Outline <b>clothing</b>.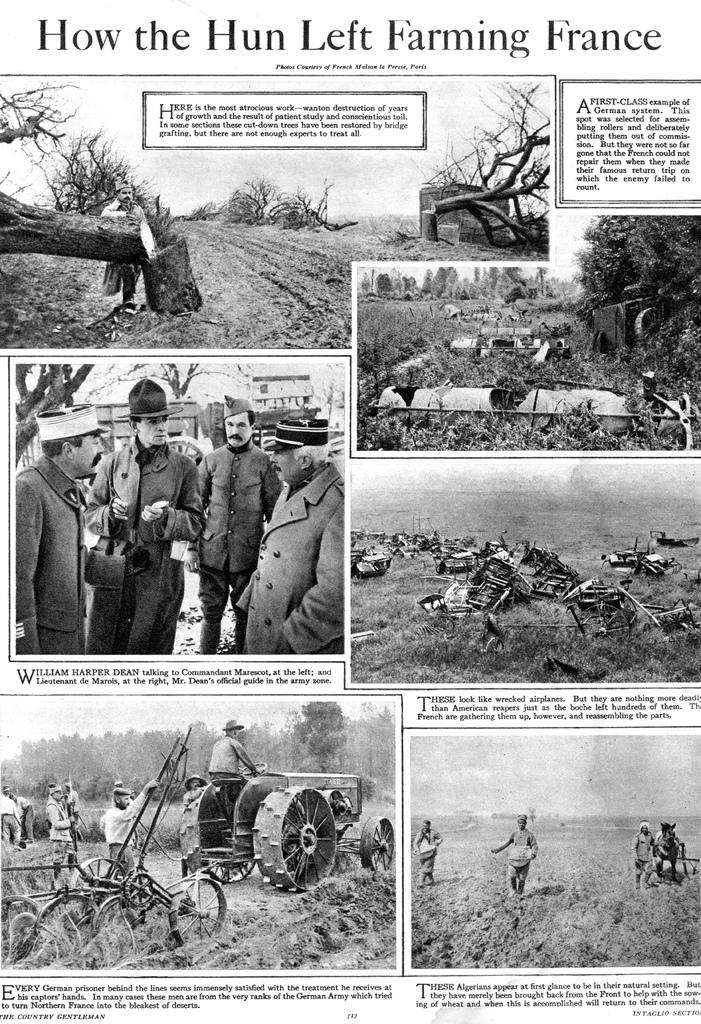
Outline: box=[175, 783, 214, 877].
